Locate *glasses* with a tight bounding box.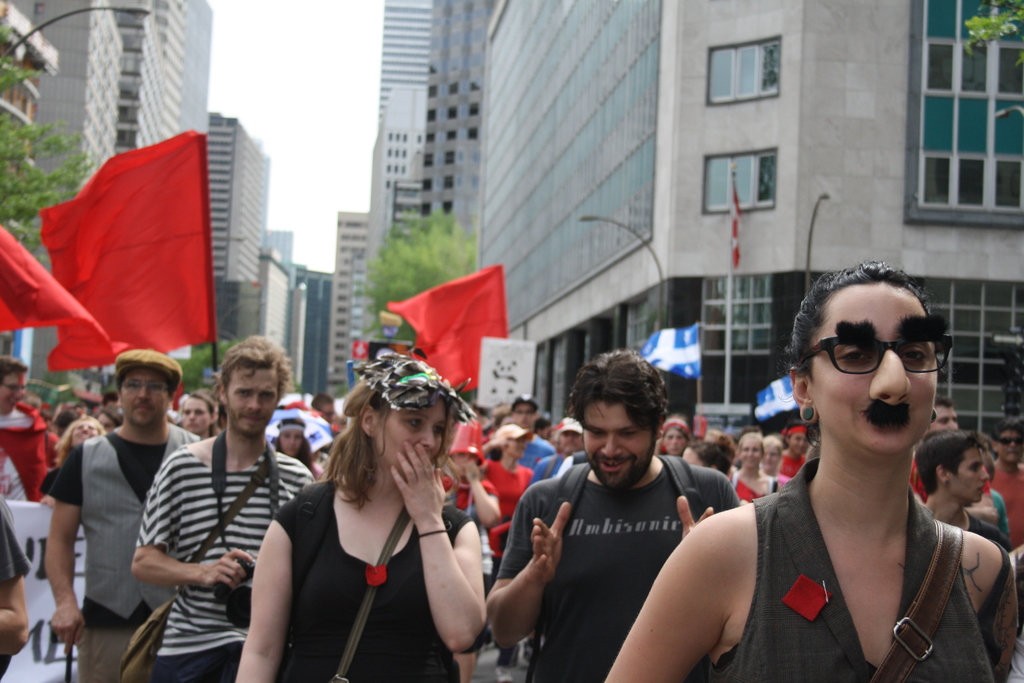
box=[3, 384, 29, 394].
